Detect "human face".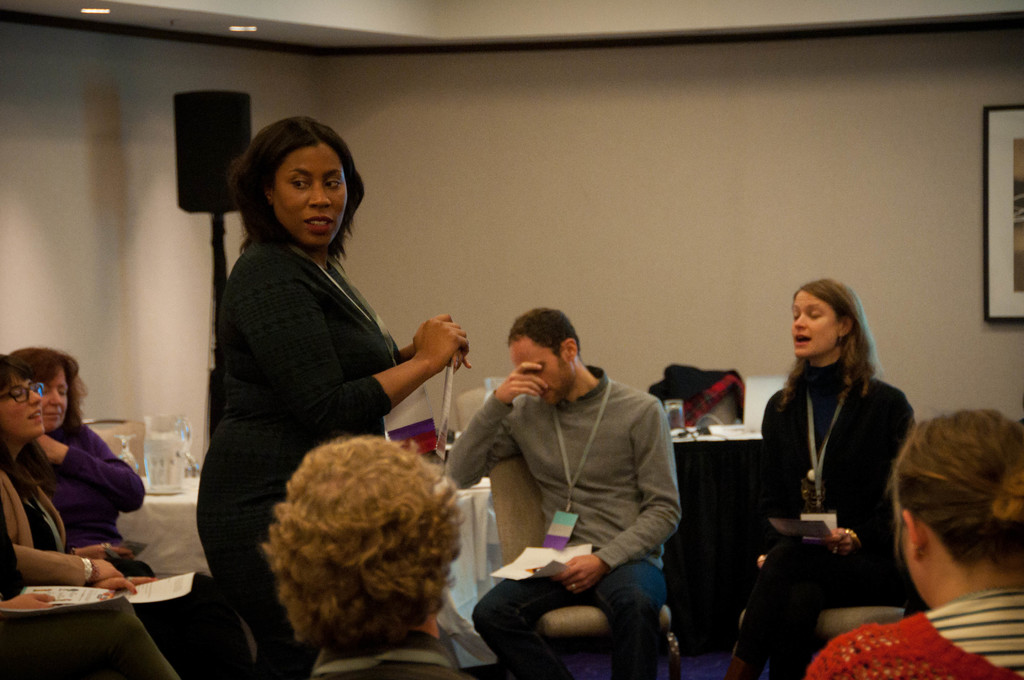
Detected at 276 141 348 250.
